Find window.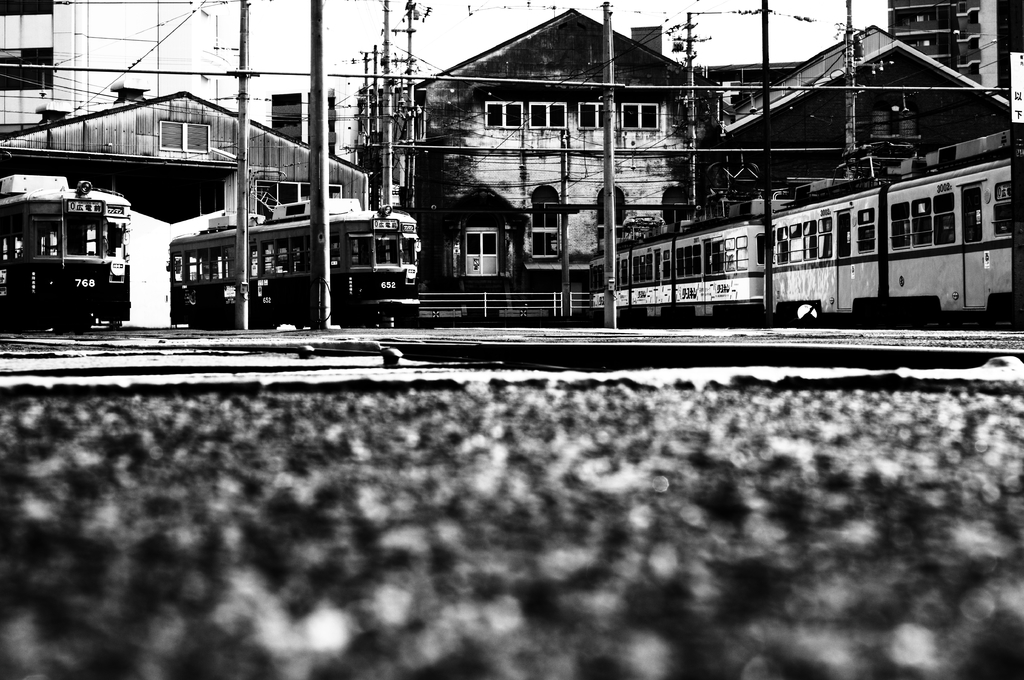
BBox(620, 104, 659, 131).
